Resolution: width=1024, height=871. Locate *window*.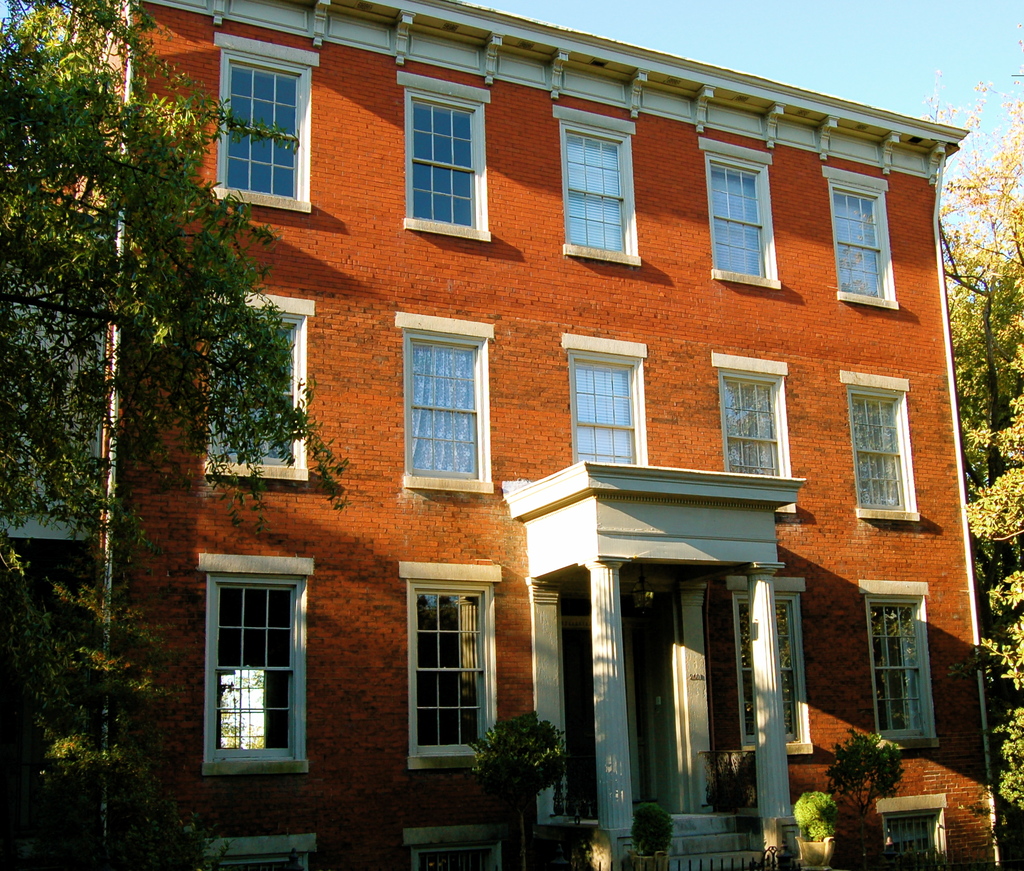
l=214, t=37, r=329, b=209.
